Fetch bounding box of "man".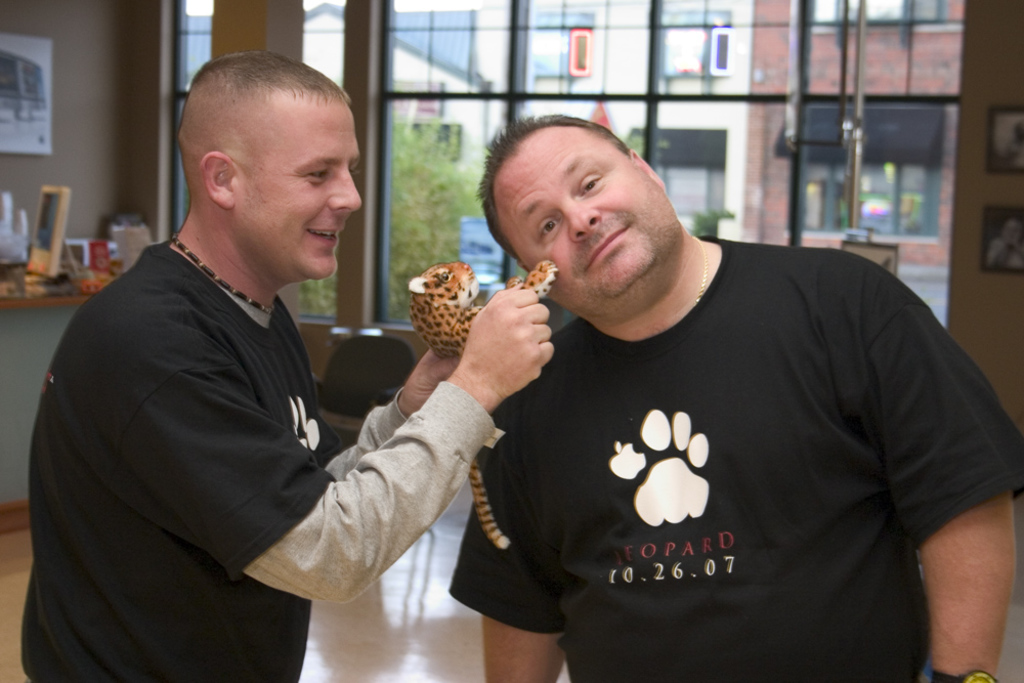
Bbox: bbox=(18, 53, 551, 682).
